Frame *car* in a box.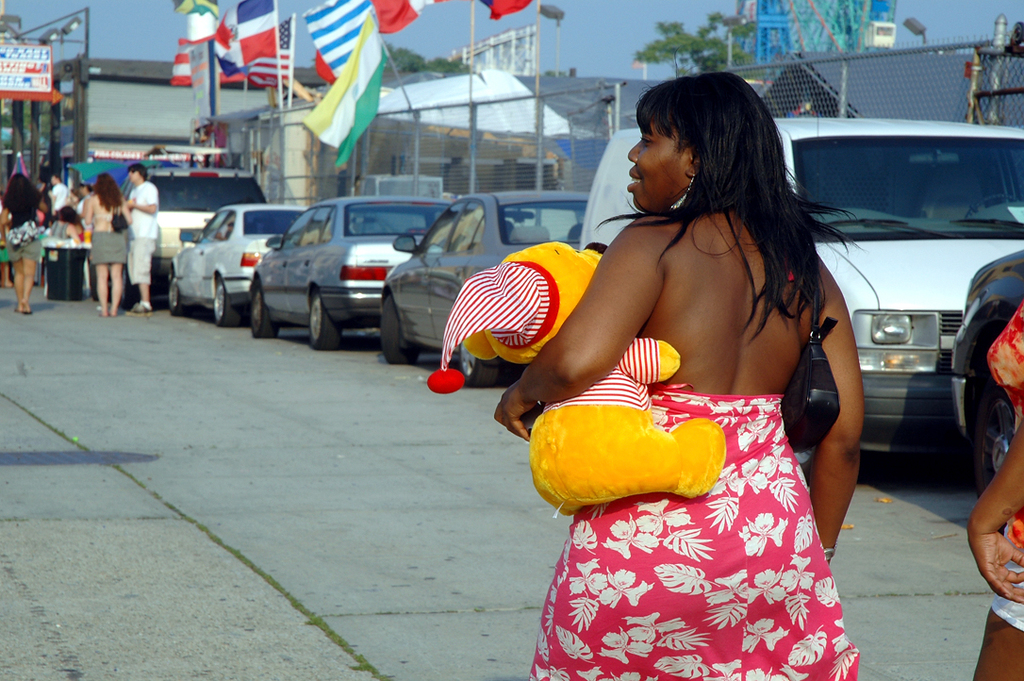
165, 200, 307, 326.
